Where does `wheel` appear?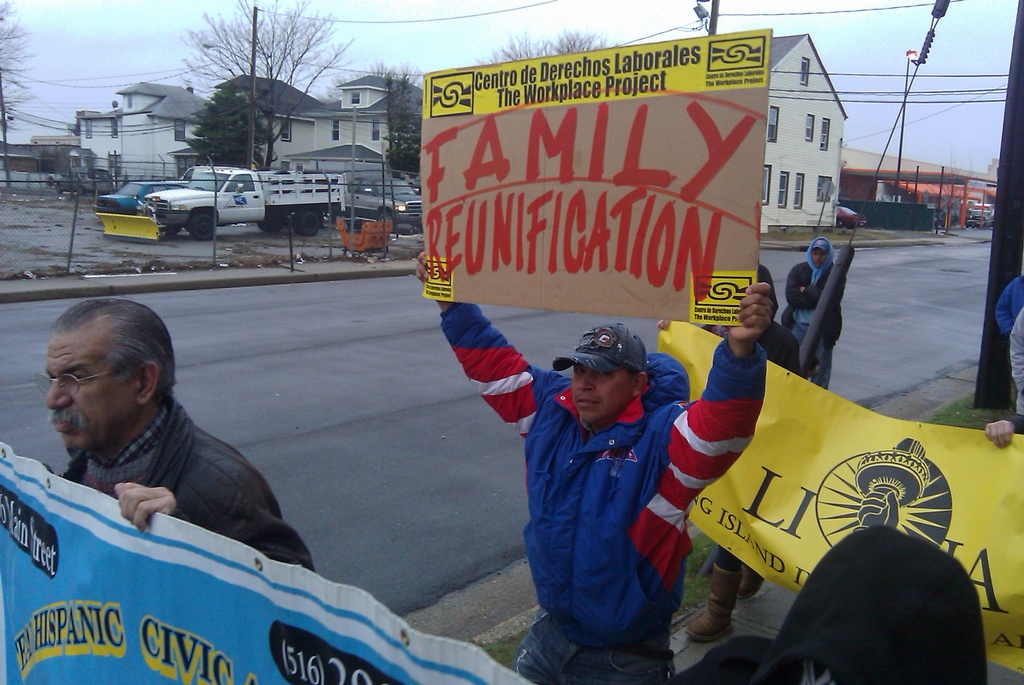
Appears at bbox=(255, 205, 284, 238).
